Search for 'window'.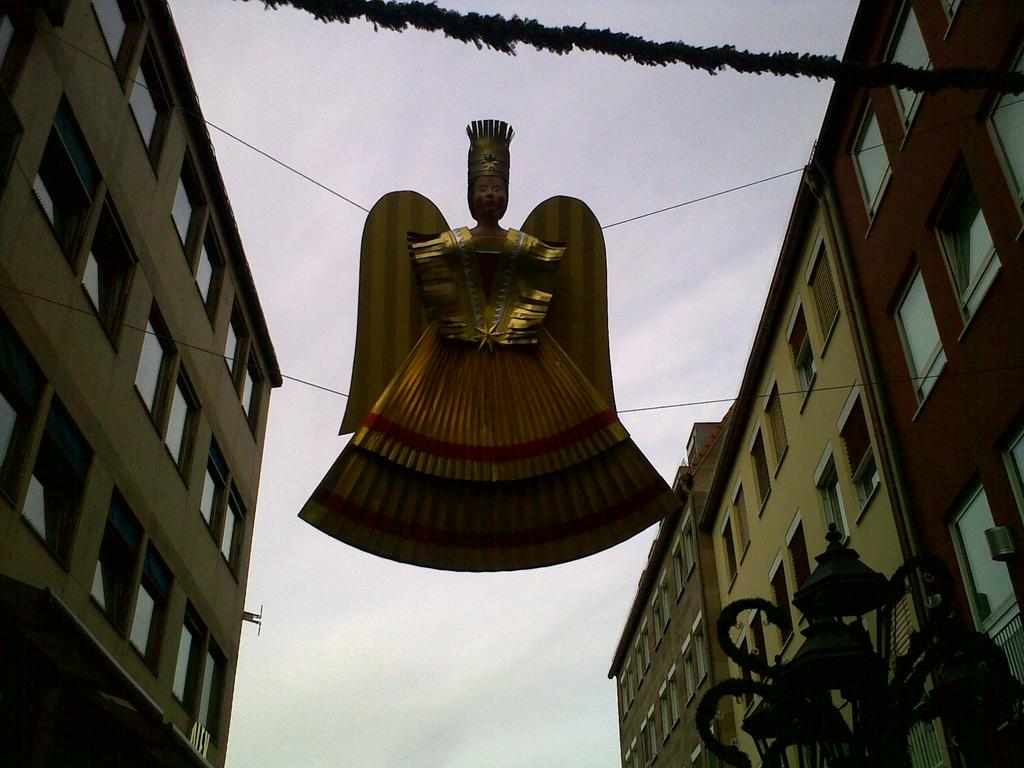
Found at pyautogui.locateOnScreen(0, 260, 48, 518).
